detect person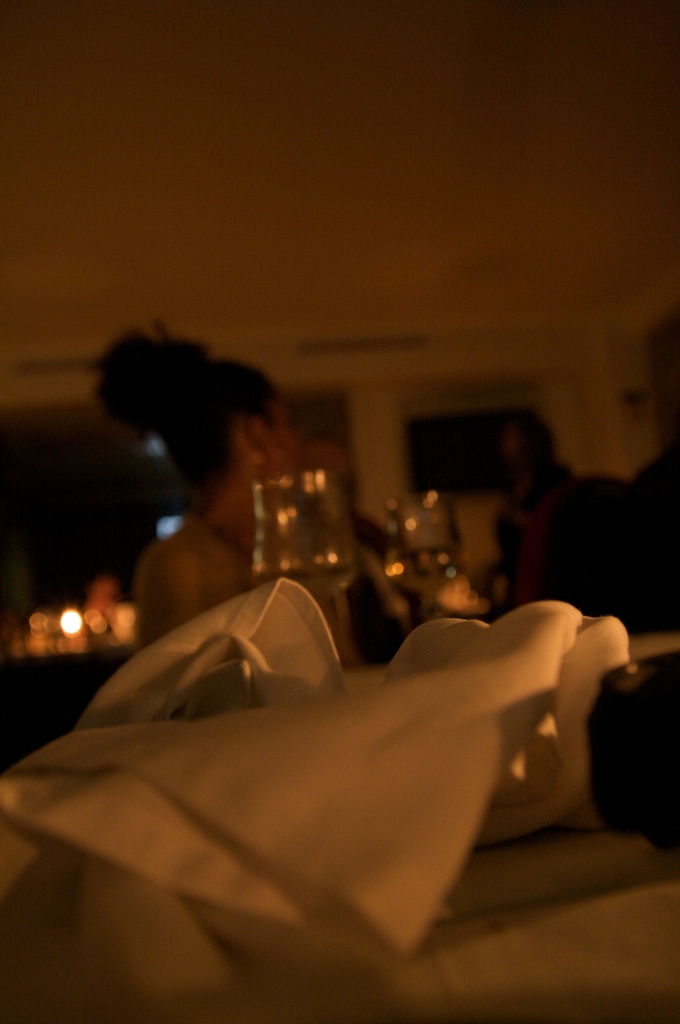
107/310/324/716
